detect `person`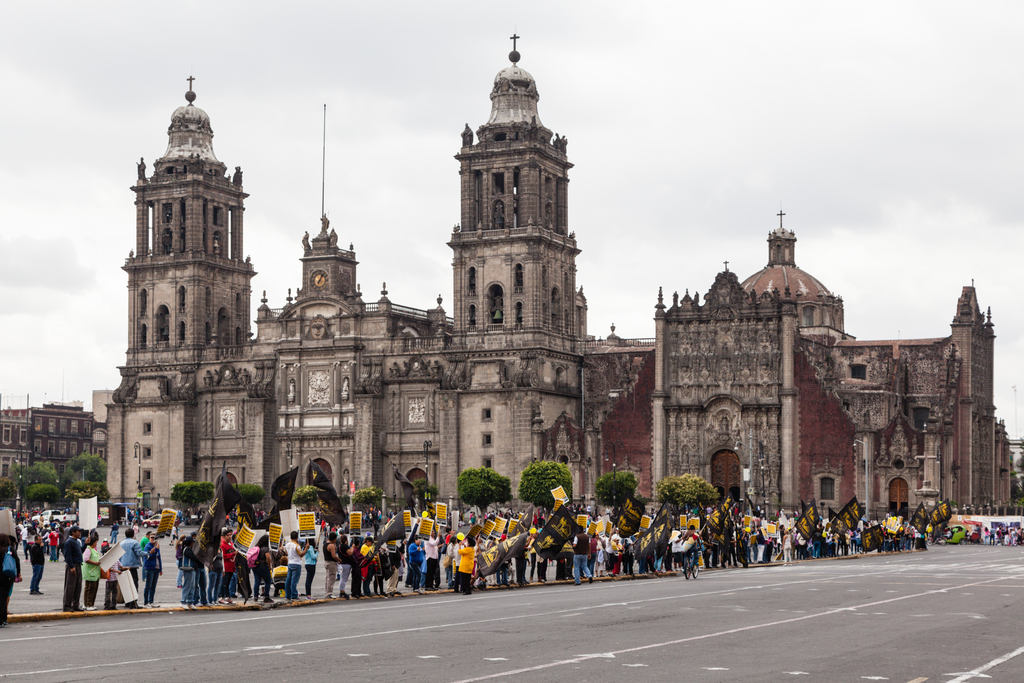
444 537 454 586
